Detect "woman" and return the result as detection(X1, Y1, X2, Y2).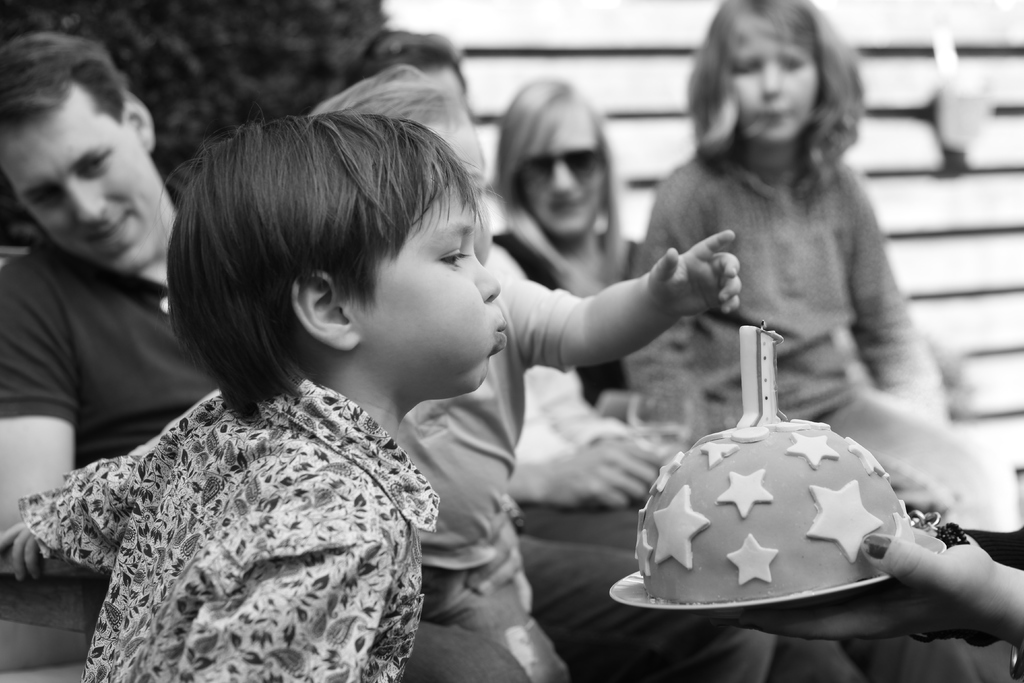
detection(493, 66, 652, 437).
